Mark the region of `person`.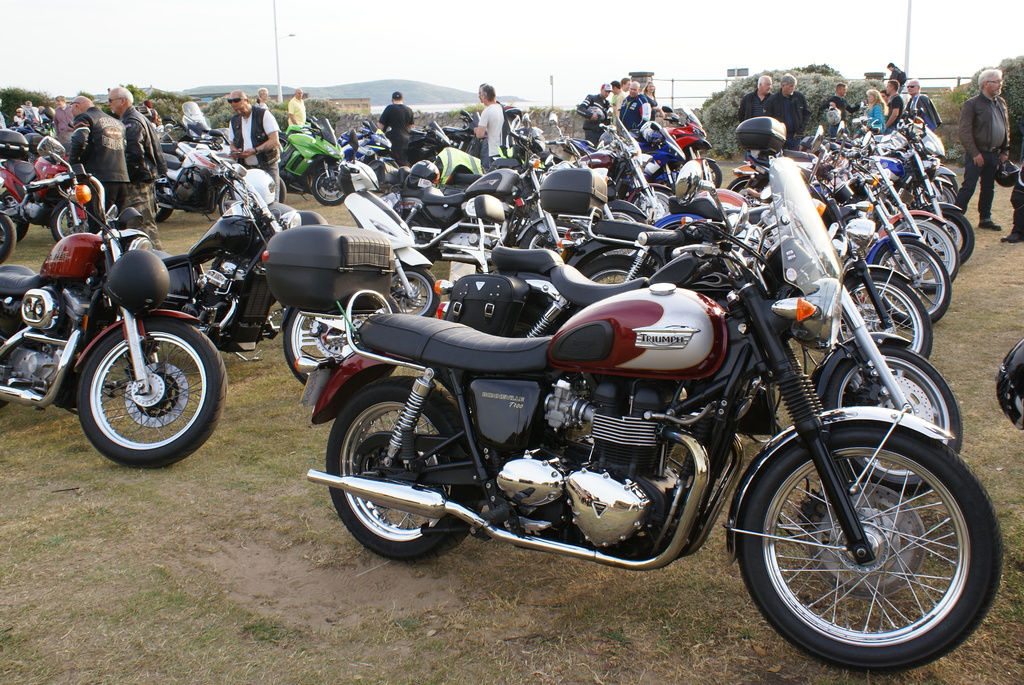
Region: 10, 103, 26, 127.
